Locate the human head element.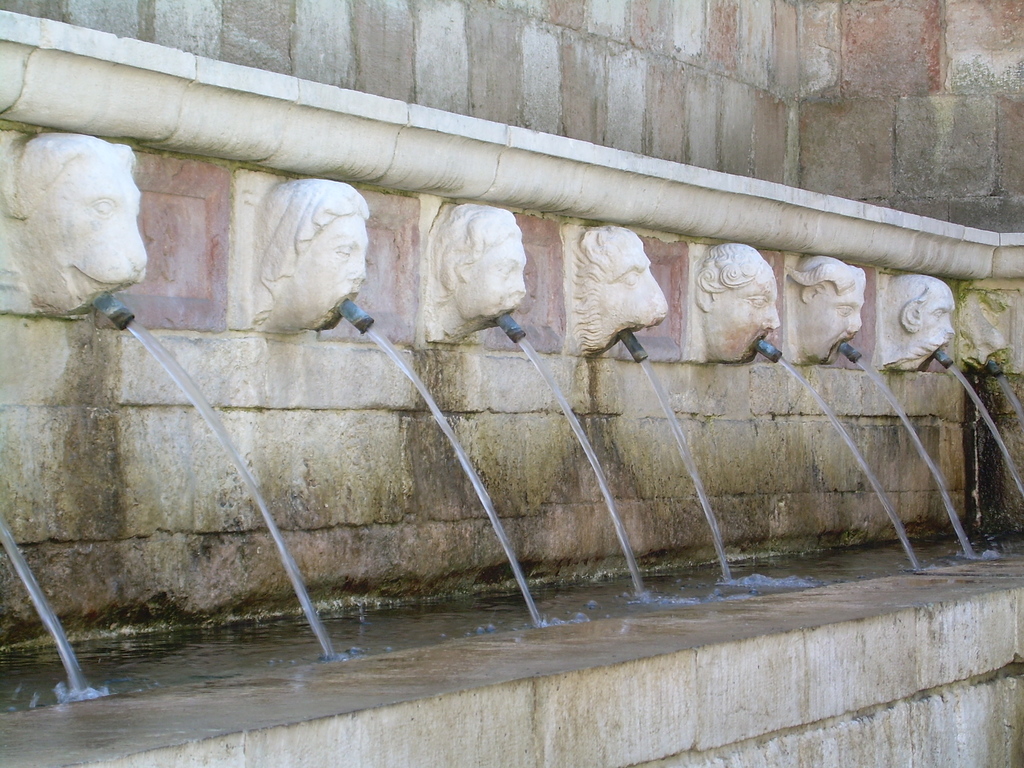
Element bbox: (x1=435, y1=202, x2=527, y2=329).
